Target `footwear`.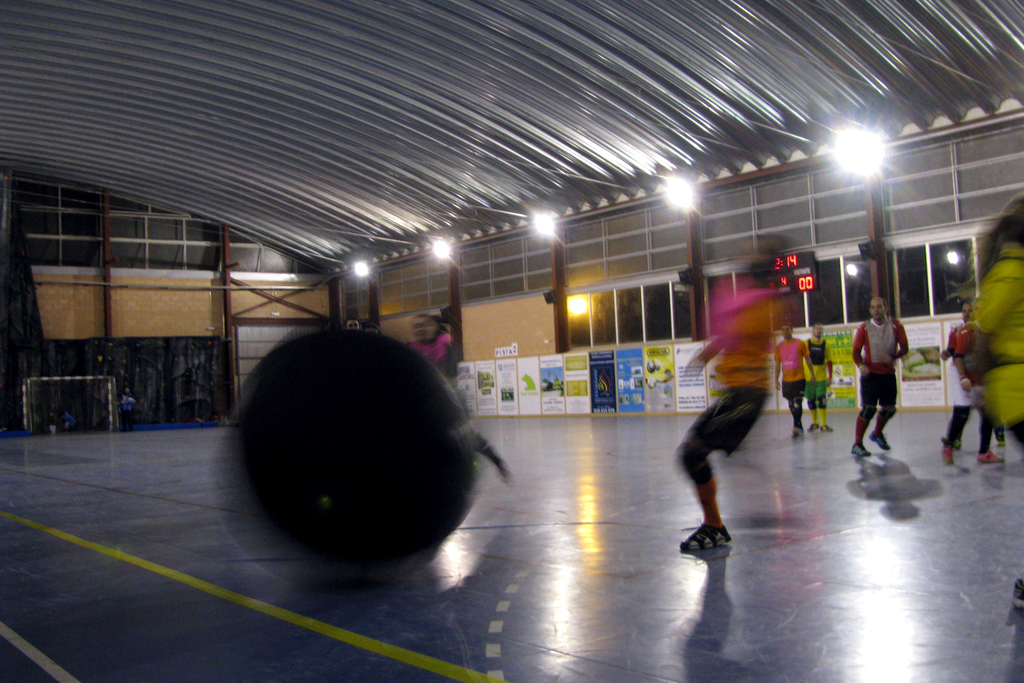
Target region: Rect(850, 437, 871, 457).
